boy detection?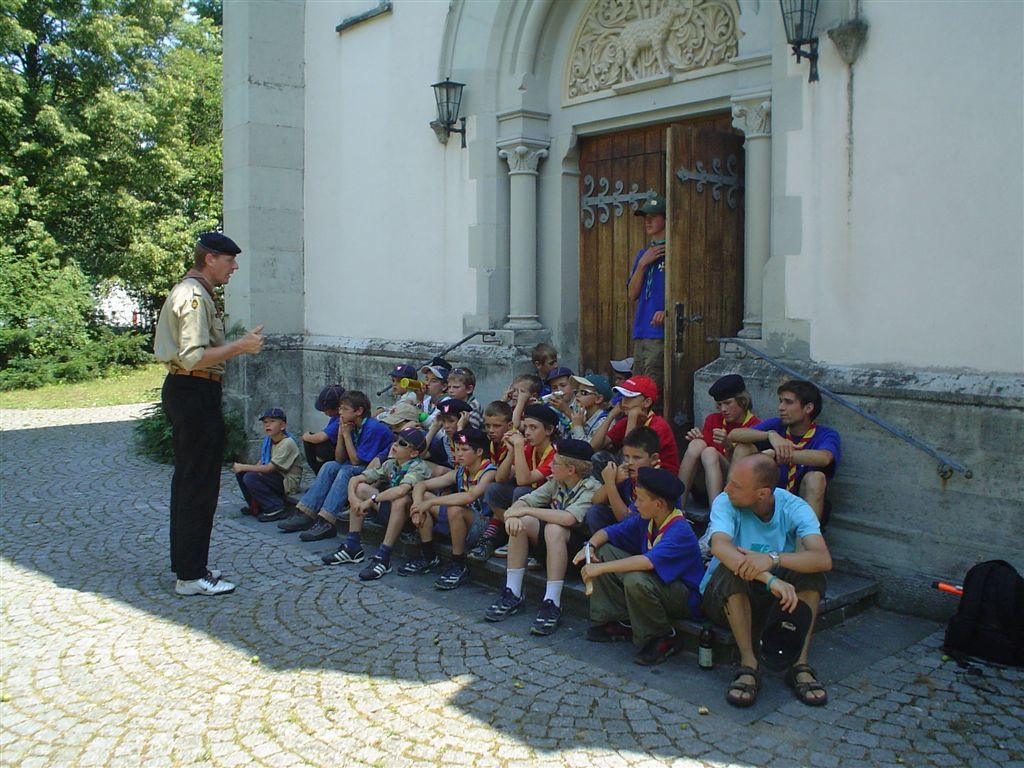
bbox=(300, 383, 346, 476)
